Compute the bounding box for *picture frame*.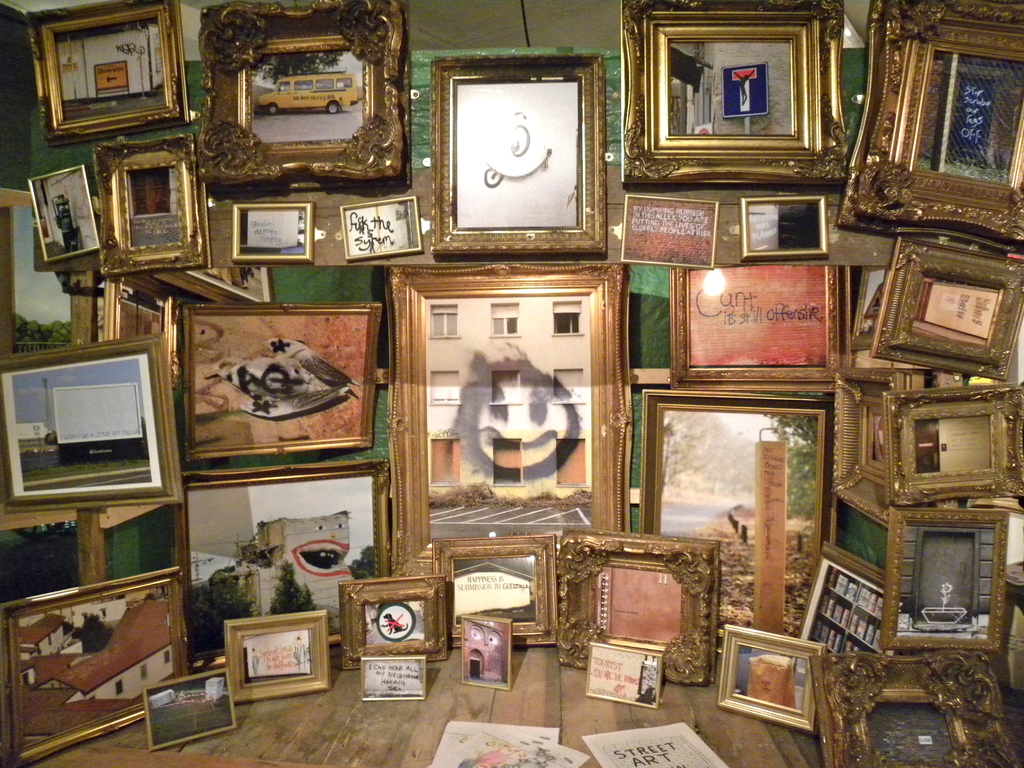
bbox=(618, 0, 854, 183).
